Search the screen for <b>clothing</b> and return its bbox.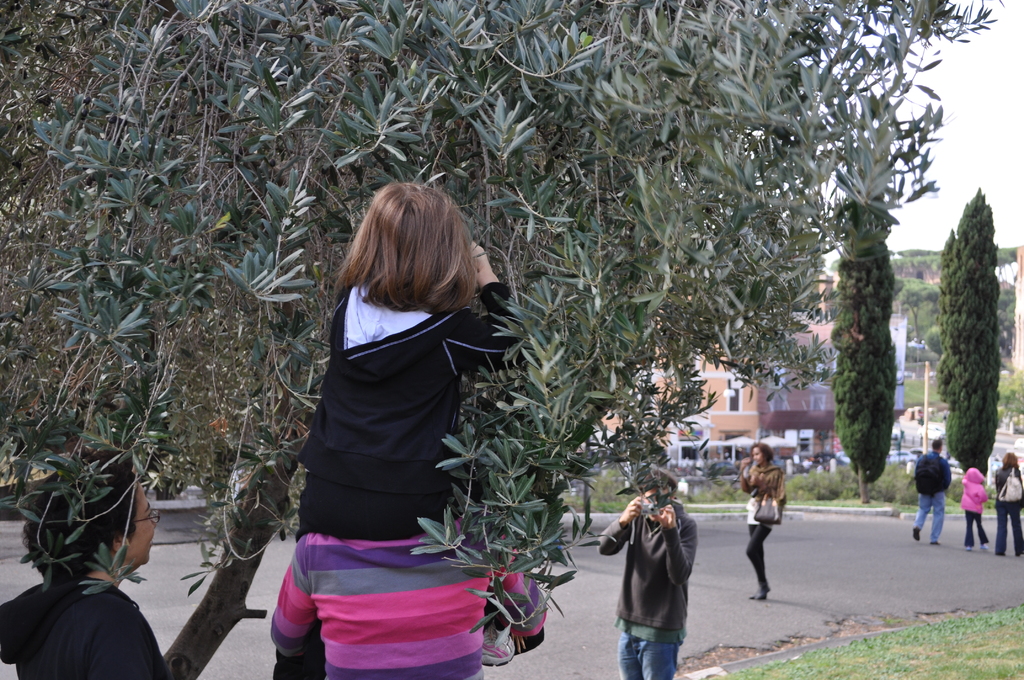
Found: rect(613, 494, 703, 660).
